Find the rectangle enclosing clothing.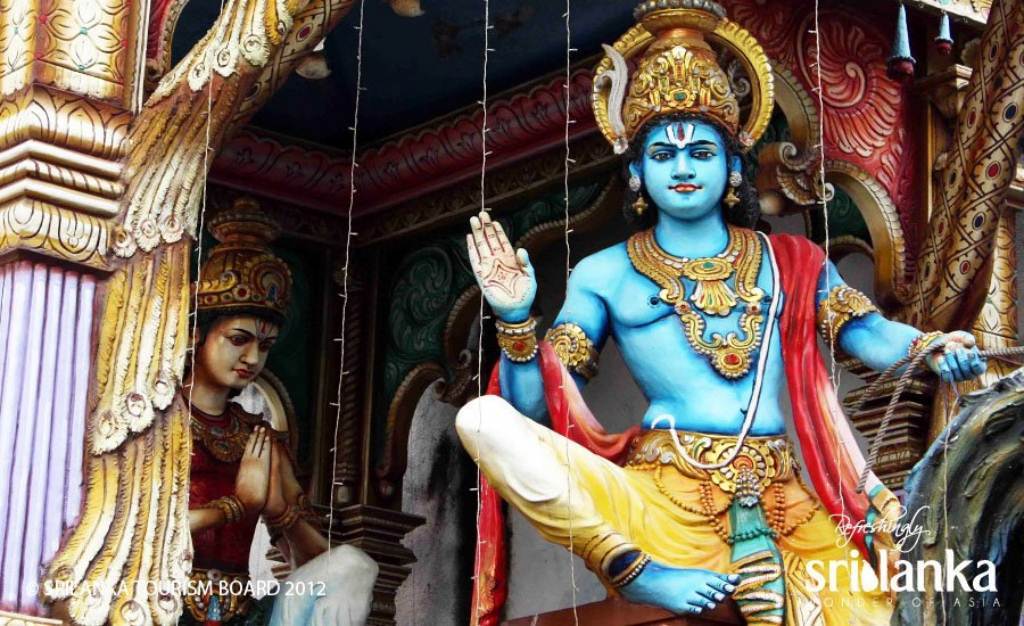
[left=449, top=326, right=936, bottom=625].
